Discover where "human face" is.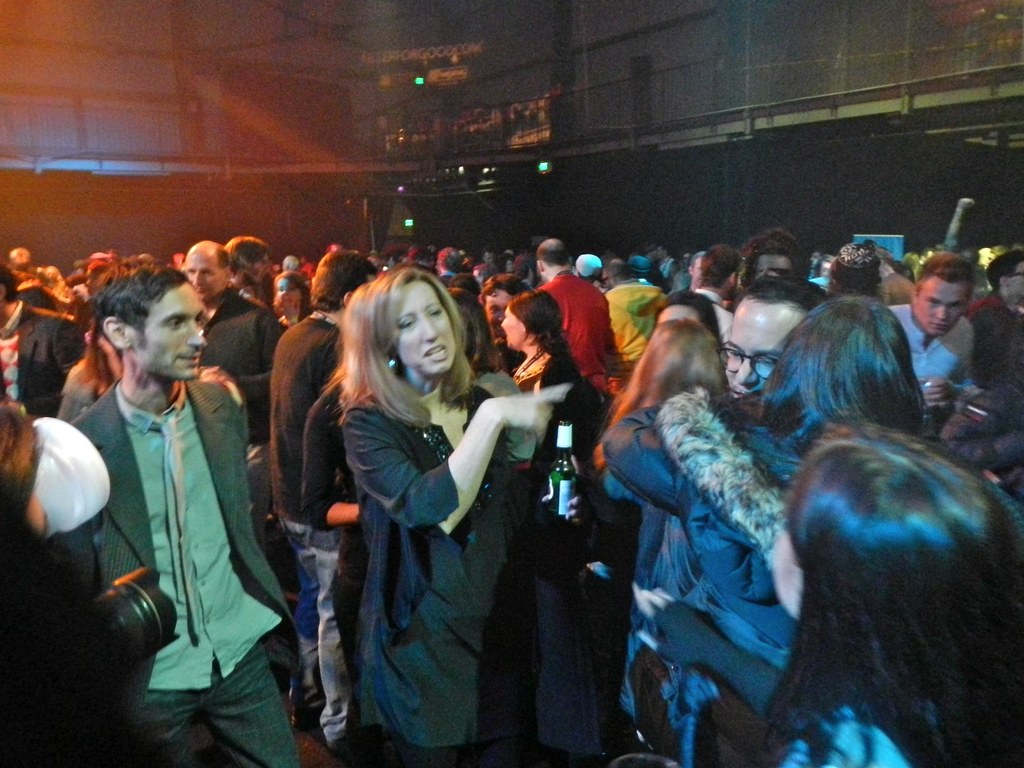
Discovered at 924/274/968/336.
